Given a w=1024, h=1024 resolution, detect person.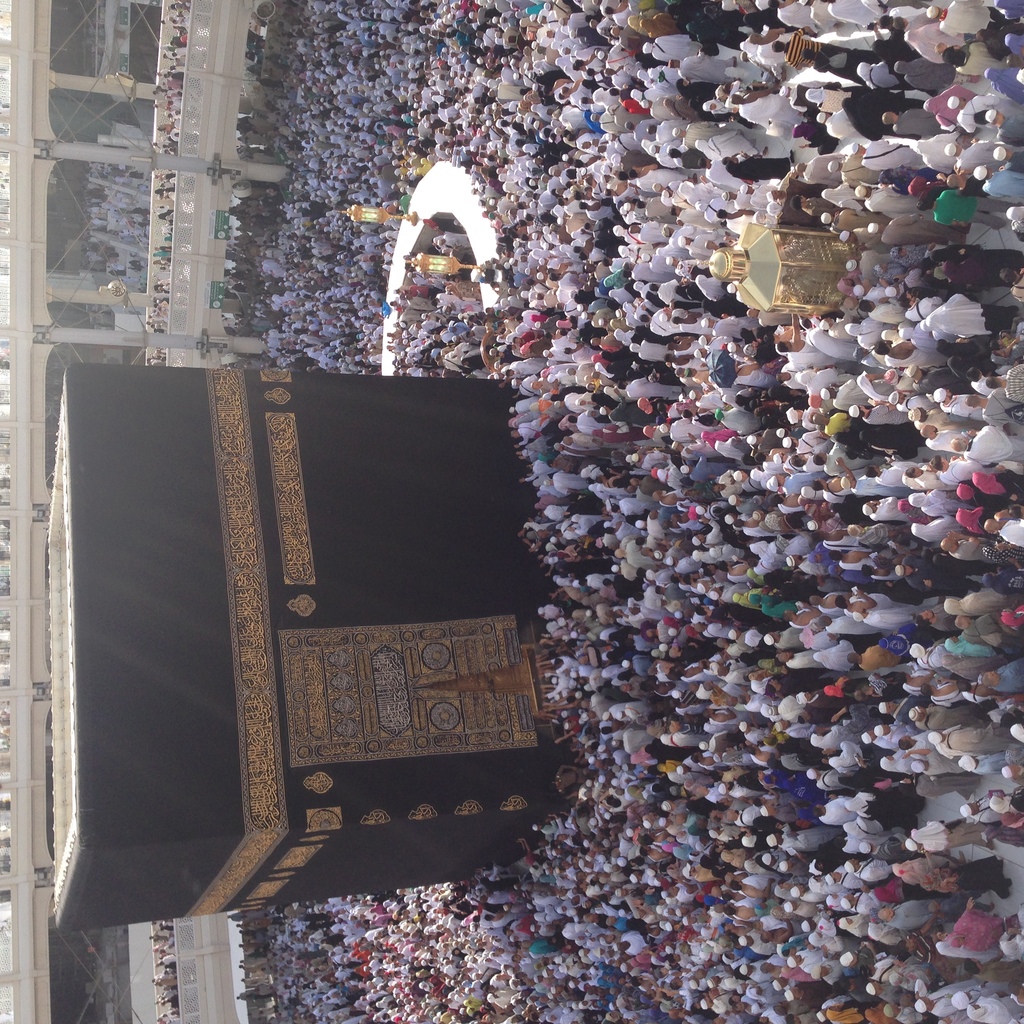
(x1=634, y1=31, x2=704, y2=64).
